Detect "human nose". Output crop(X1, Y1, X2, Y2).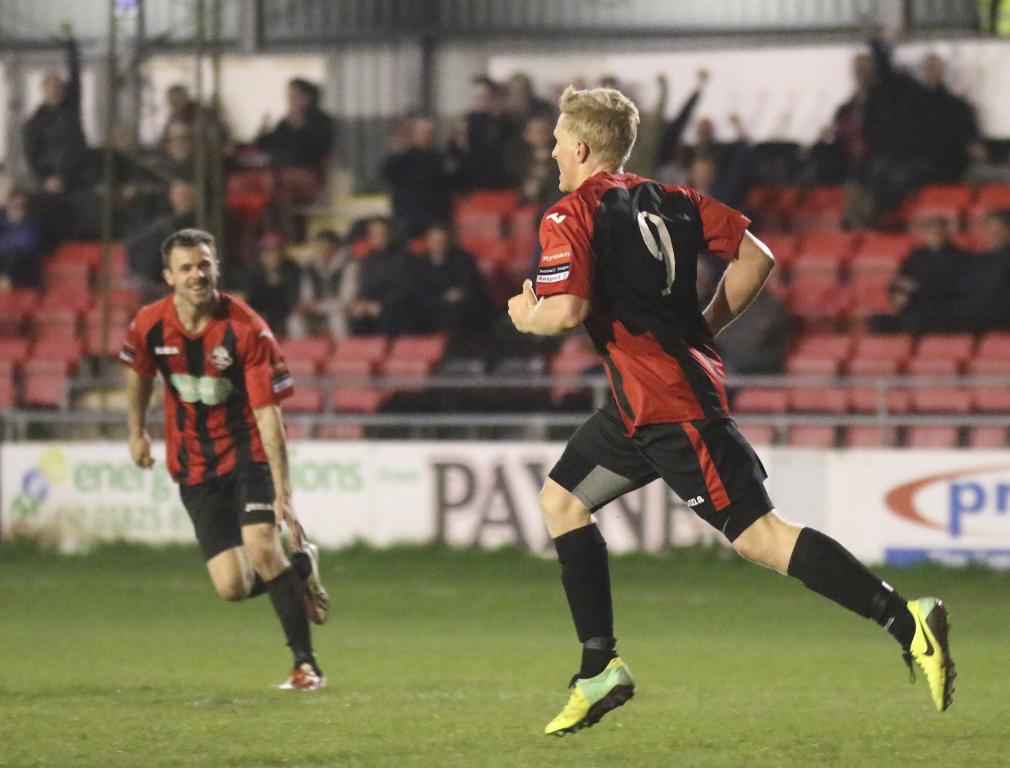
crop(551, 148, 556, 158).
